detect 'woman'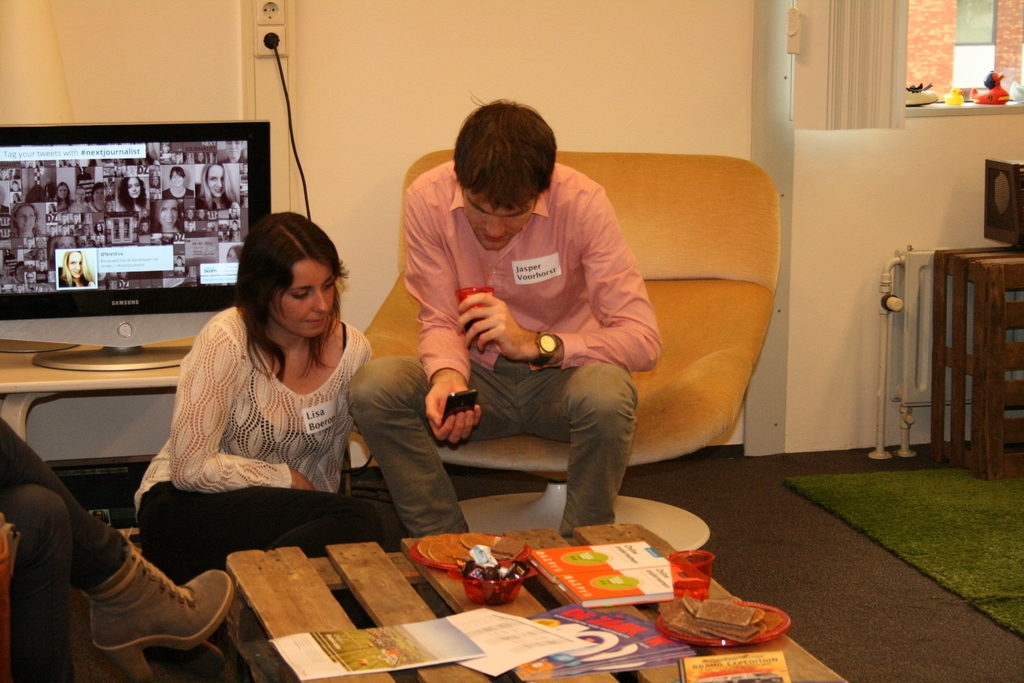
left=81, top=225, right=93, bottom=235
